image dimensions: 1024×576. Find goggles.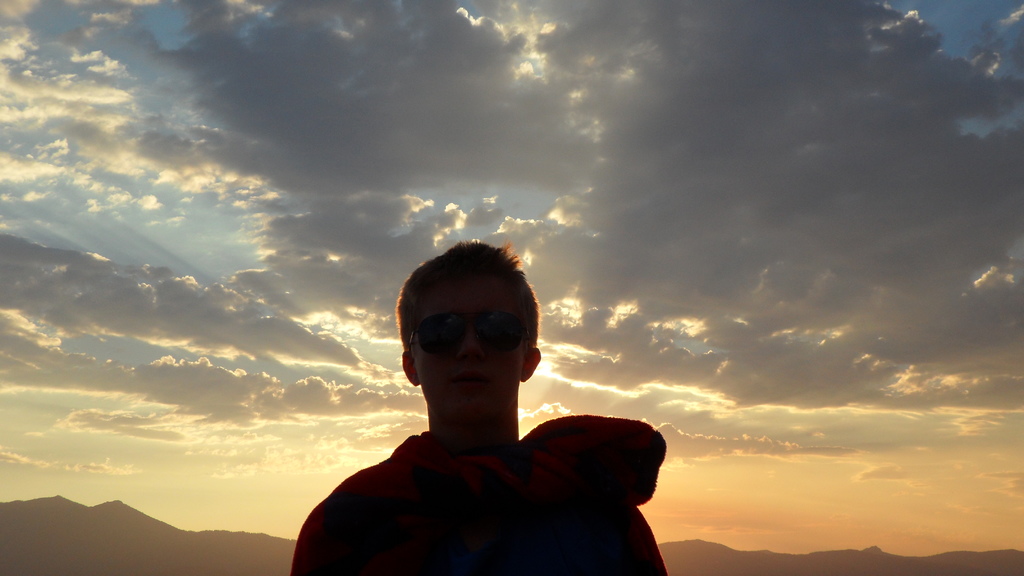
(393,302,520,359).
